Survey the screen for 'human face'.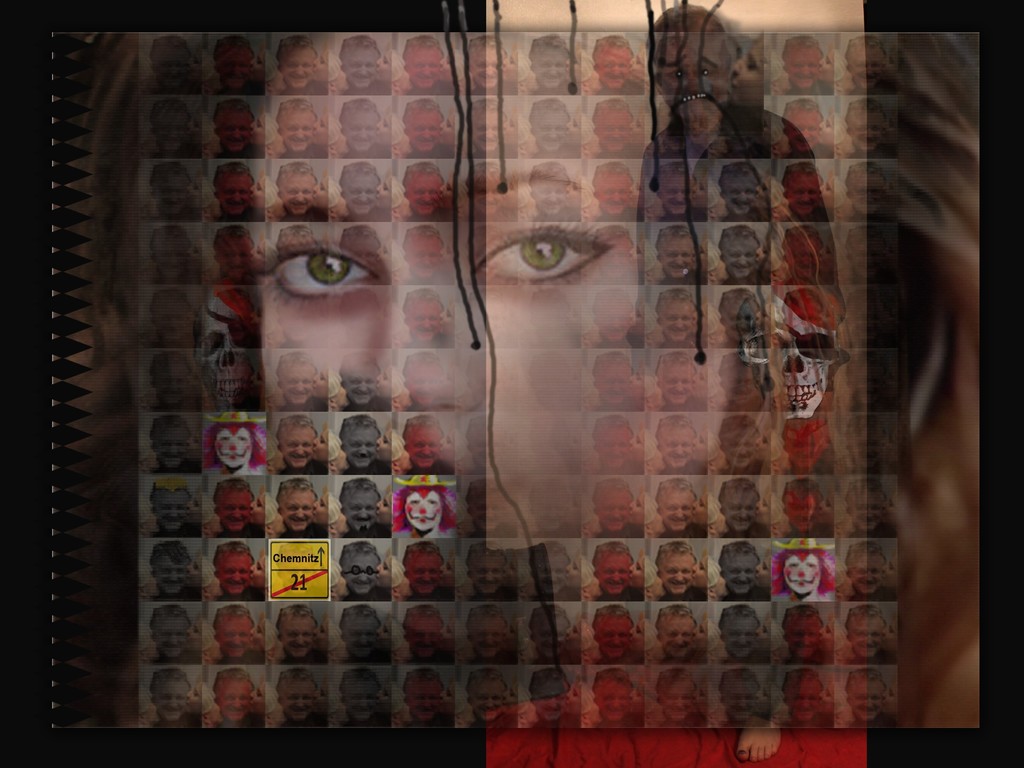
Survey found: detection(277, 679, 314, 720).
